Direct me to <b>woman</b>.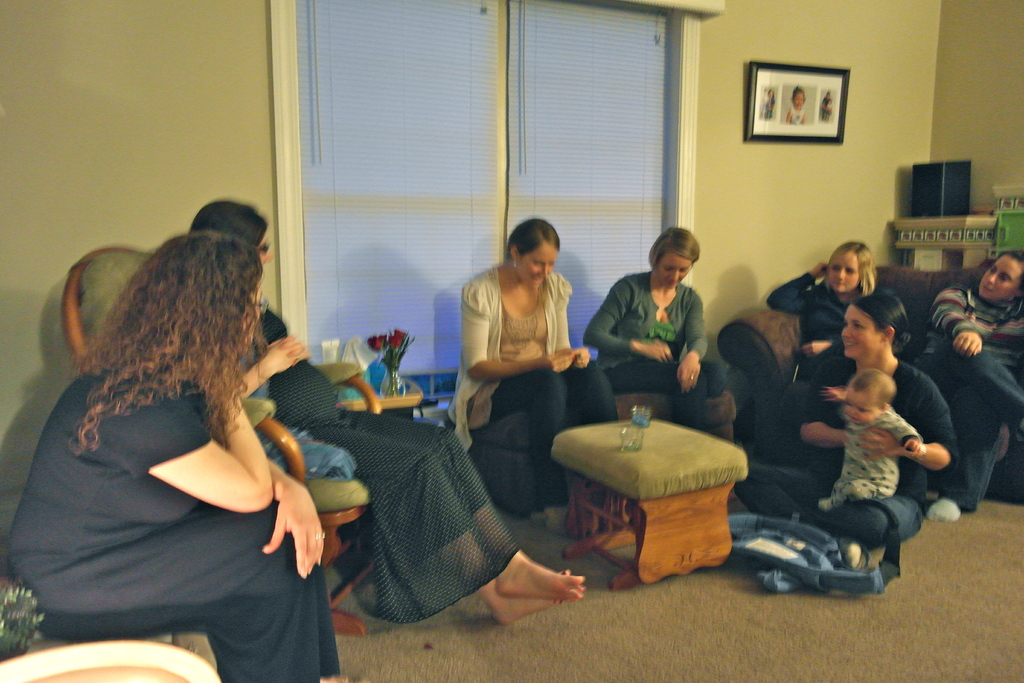
Direction: 12/202/337/673.
